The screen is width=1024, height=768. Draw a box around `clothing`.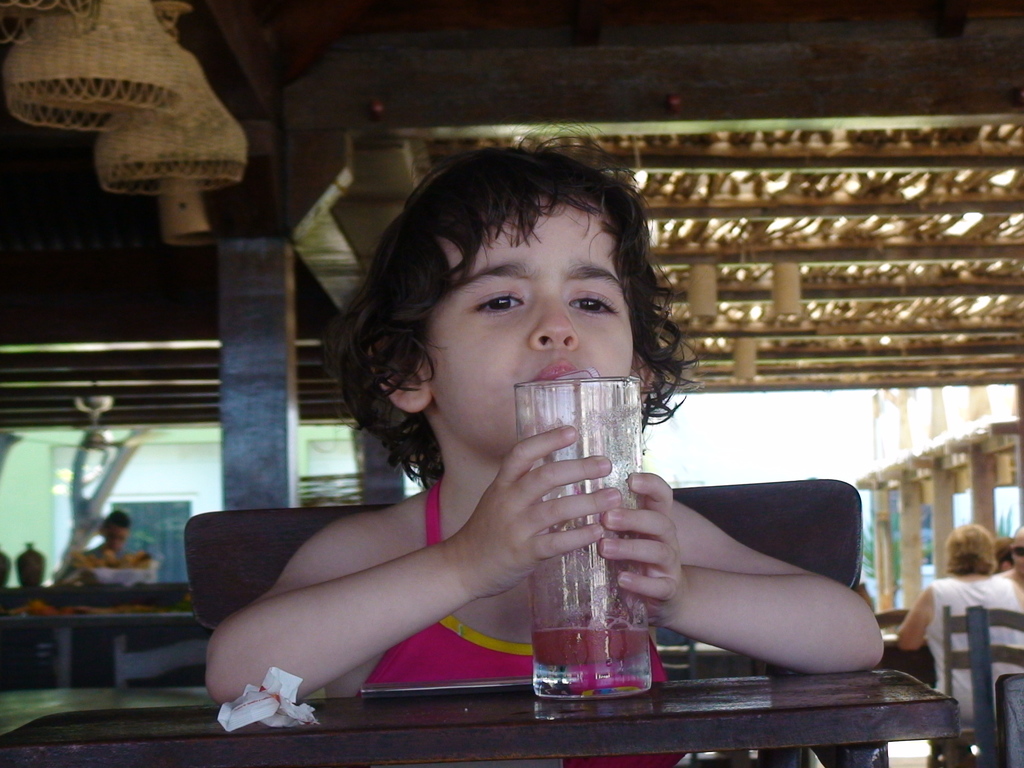
BBox(65, 541, 130, 568).
